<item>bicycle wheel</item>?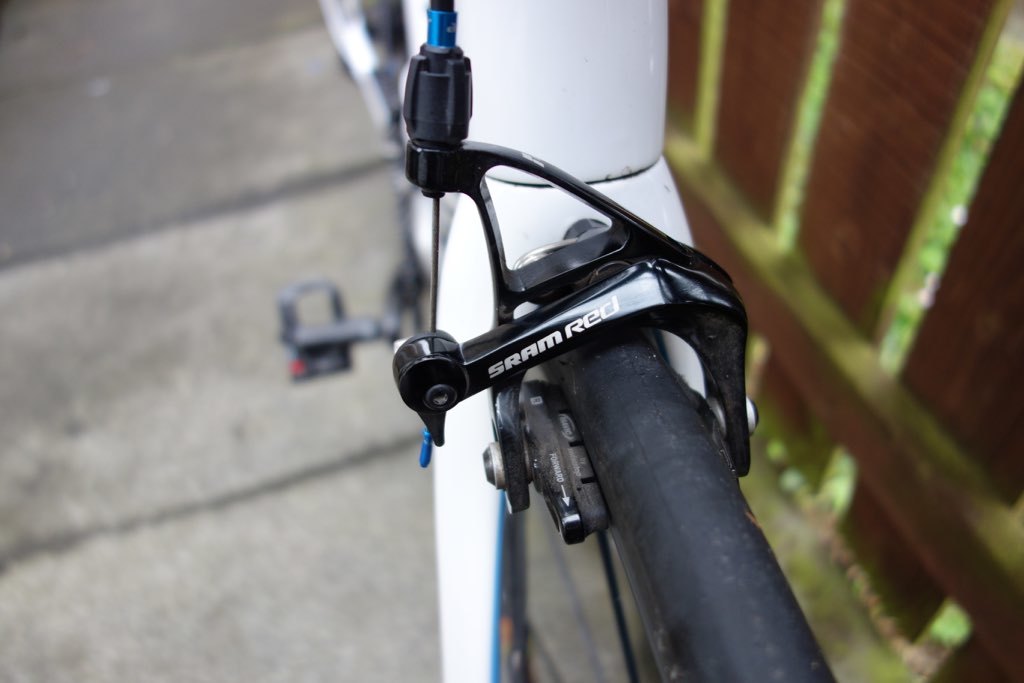
left=509, top=327, right=834, bottom=682
